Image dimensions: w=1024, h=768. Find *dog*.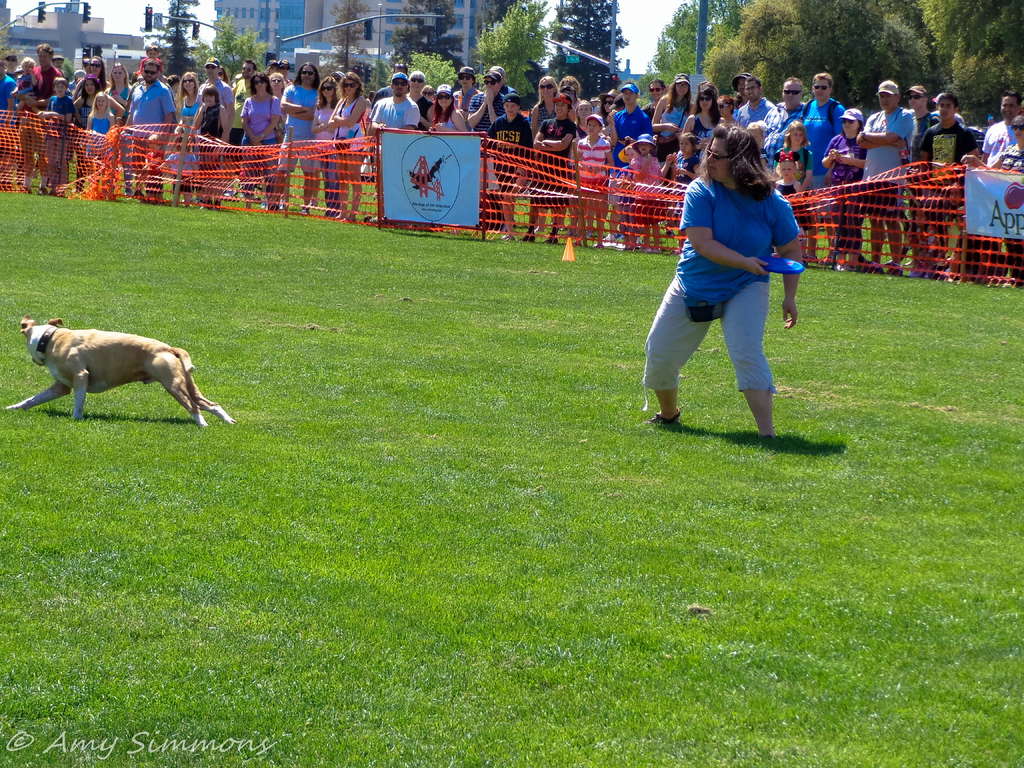
bbox(1, 315, 247, 429).
